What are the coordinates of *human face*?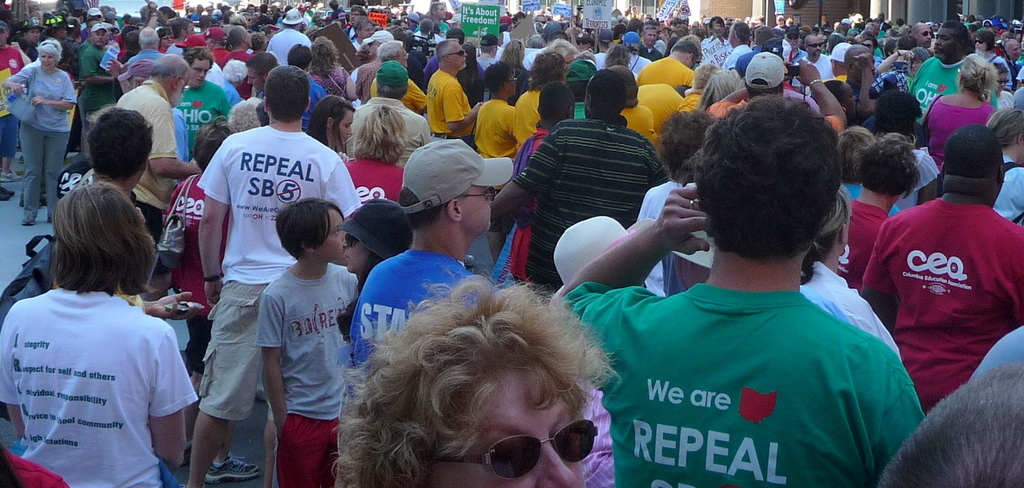
detection(335, 111, 352, 143).
